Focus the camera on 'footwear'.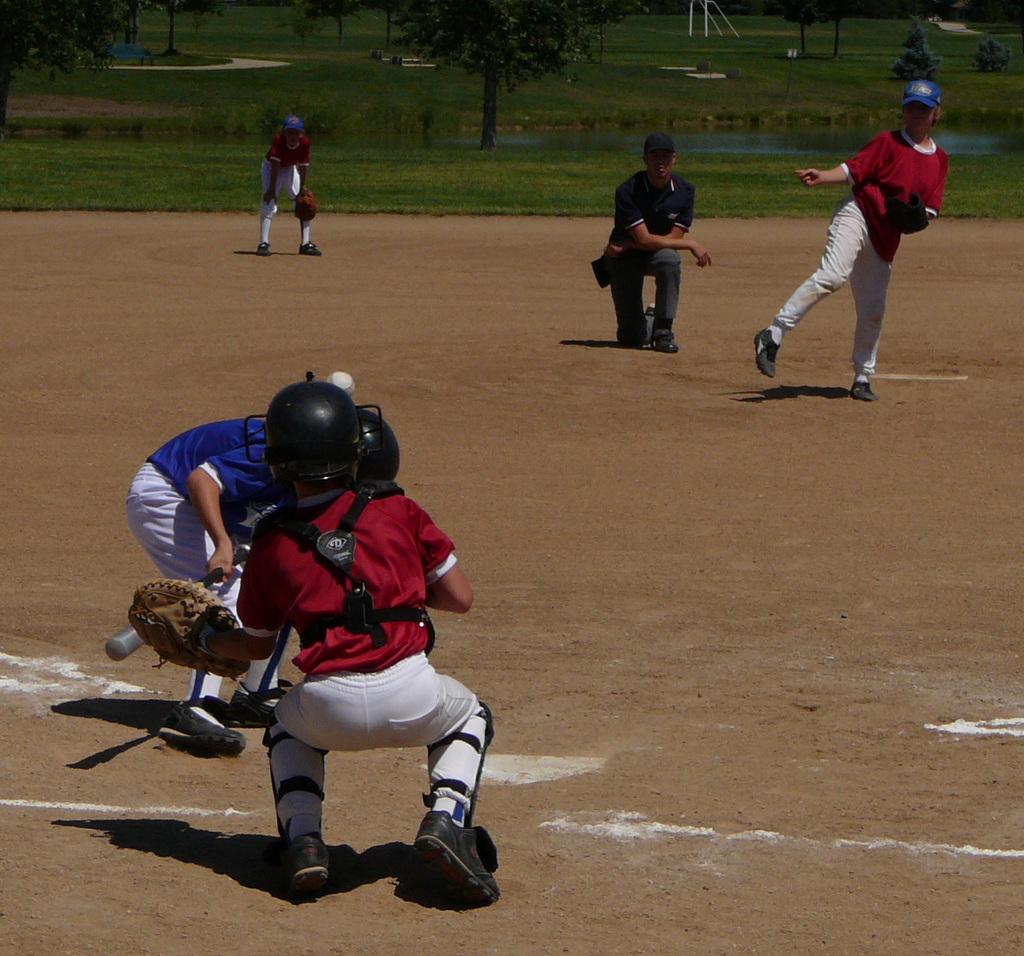
Focus region: <bbox>285, 834, 334, 895</bbox>.
